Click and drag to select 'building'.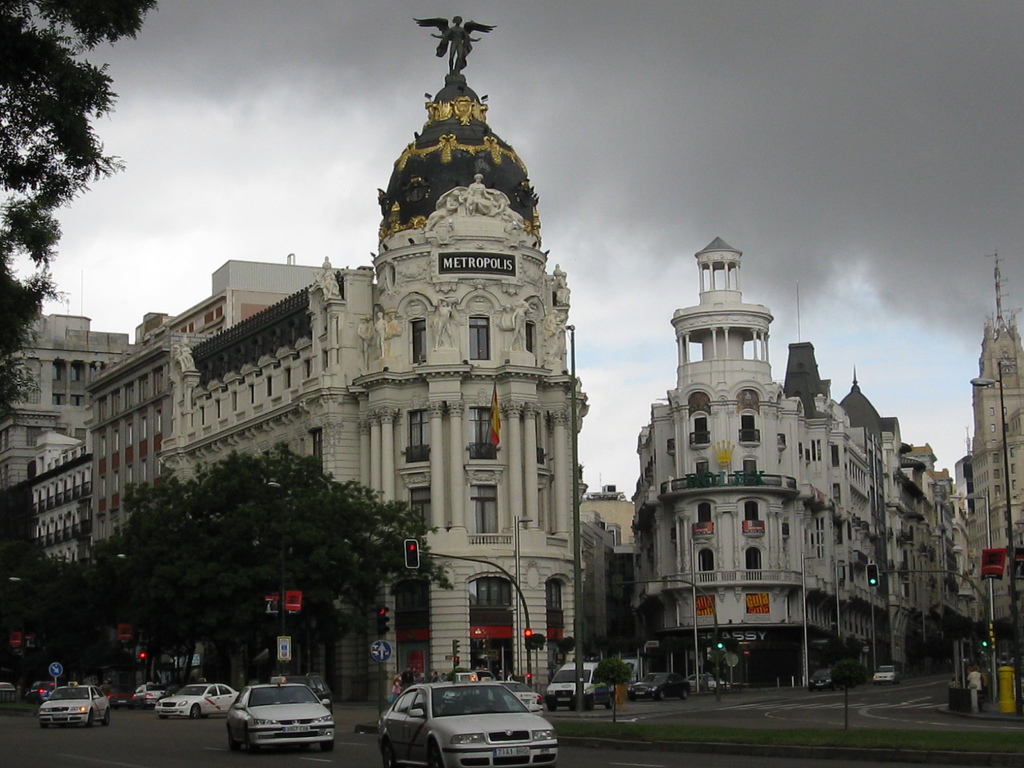
Selection: pyautogui.locateOnScreen(625, 233, 963, 679).
